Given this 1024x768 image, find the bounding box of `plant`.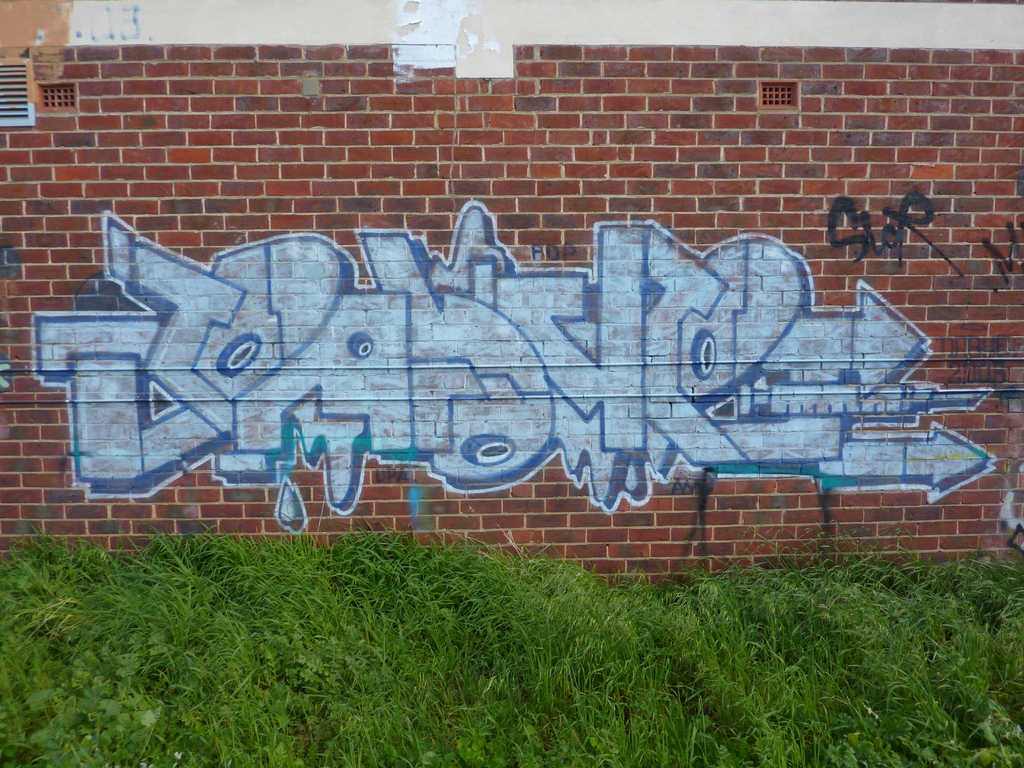
26,684,92,767.
